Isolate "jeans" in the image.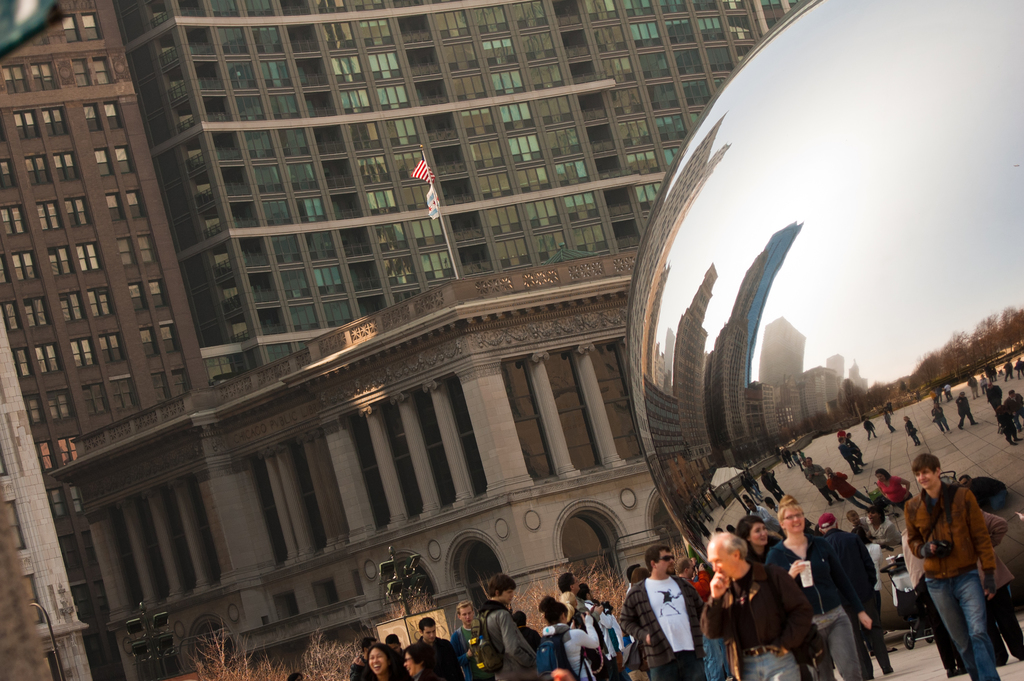
Isolated region: detection(926, 573, 1004, 680).
